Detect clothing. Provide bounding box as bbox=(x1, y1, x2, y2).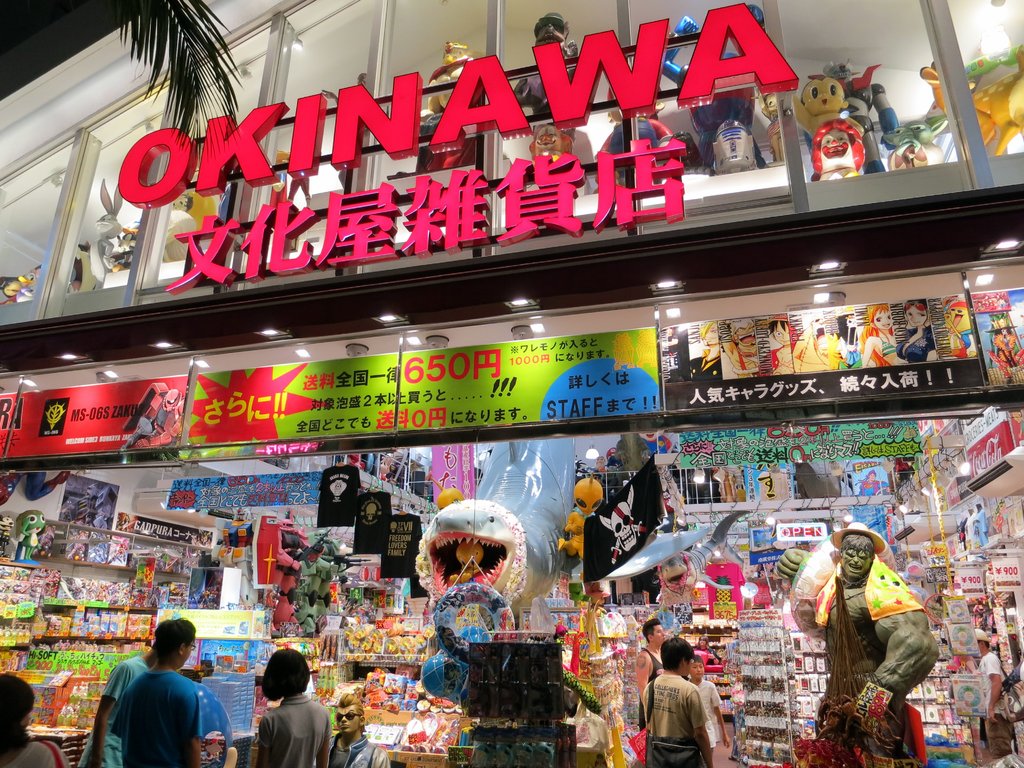
bbox=(584, 467, 618, 492).
